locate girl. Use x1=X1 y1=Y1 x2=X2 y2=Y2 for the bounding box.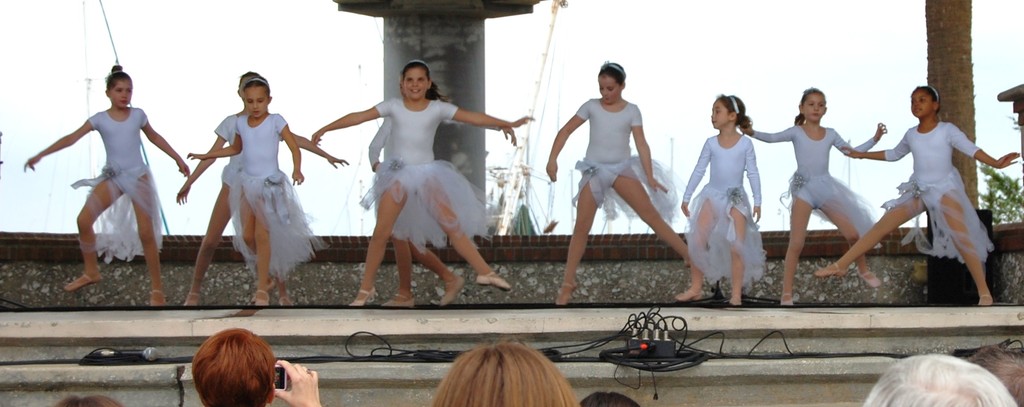
x1=21 y1=67 x2=193 y2=306.
